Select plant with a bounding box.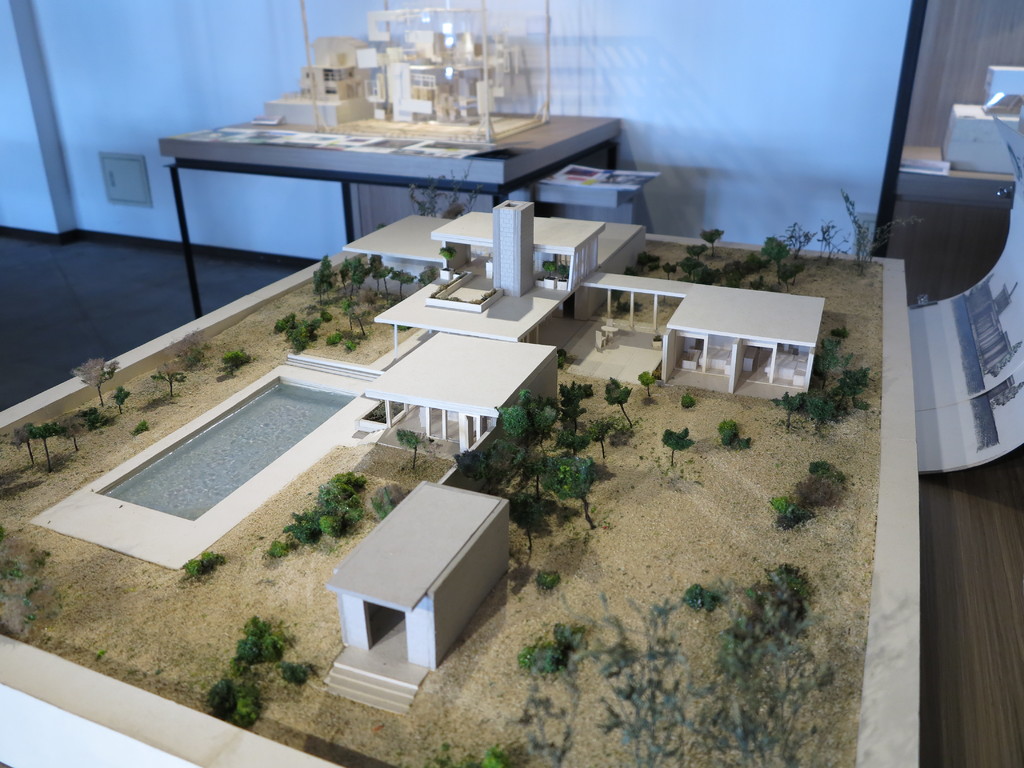
[586, 413, 608, 449].
